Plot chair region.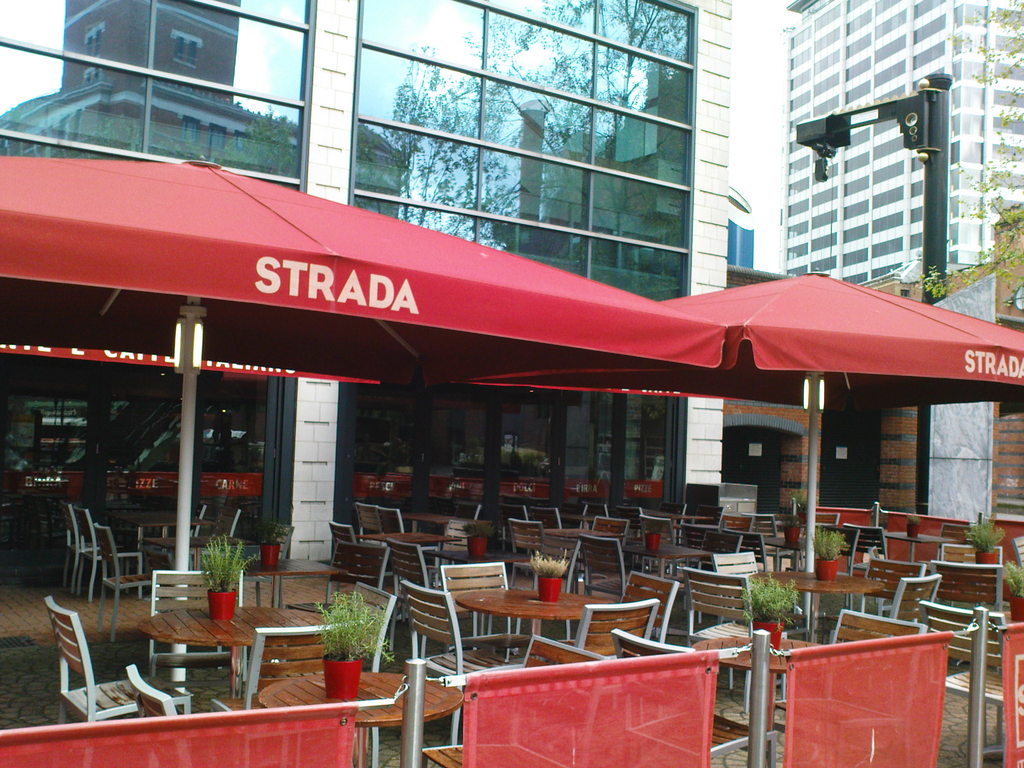
Plotted at select_region(499, 499, 525, 526).
